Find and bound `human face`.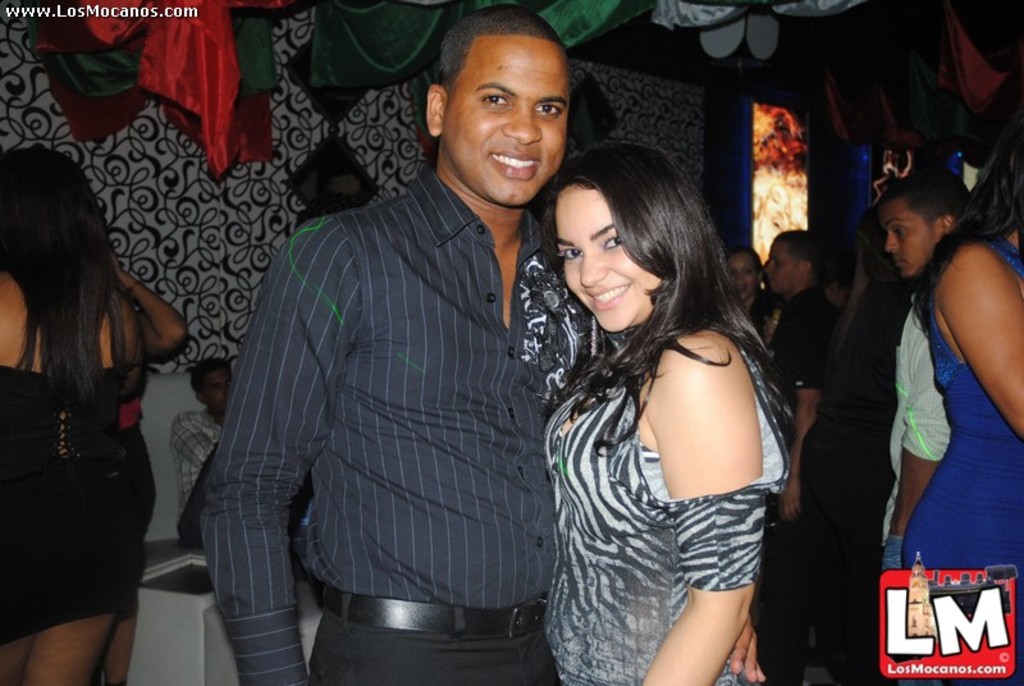
Bound: [left=762, top=243, right=801, bottom=299].
